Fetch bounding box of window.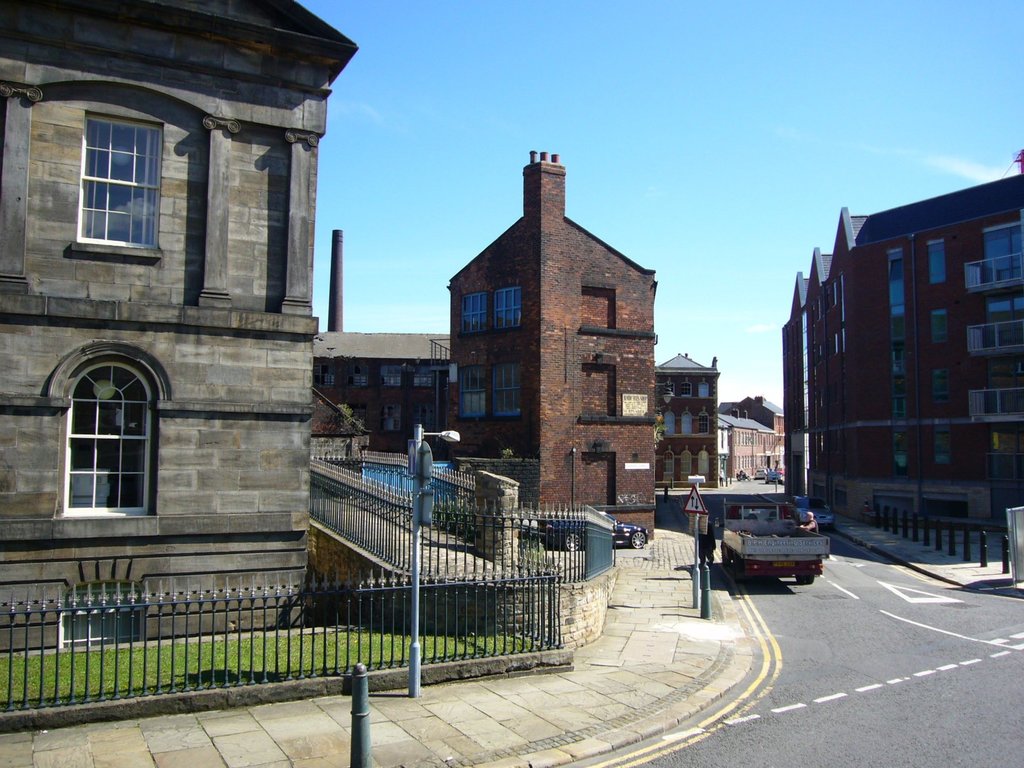
Bbox: crop(927, 237, 944, 286).
